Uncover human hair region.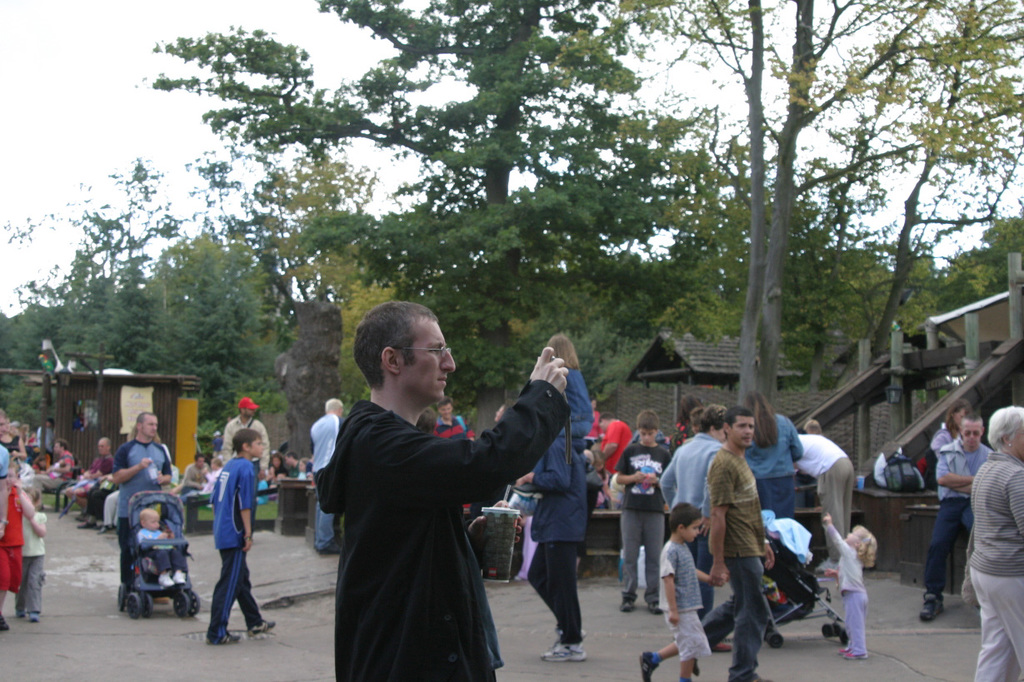
Uncovered: (x1=135, y1=411, x2=152, y2=427).
